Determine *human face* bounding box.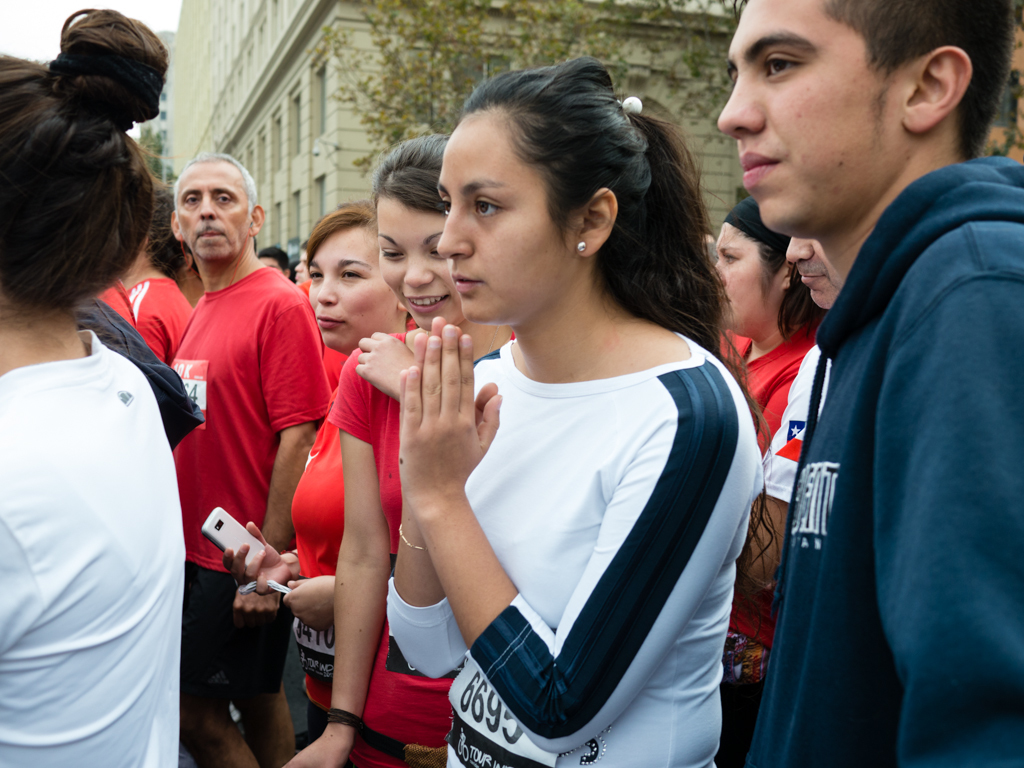
Determined: detection(377, 195, 448, 332).
